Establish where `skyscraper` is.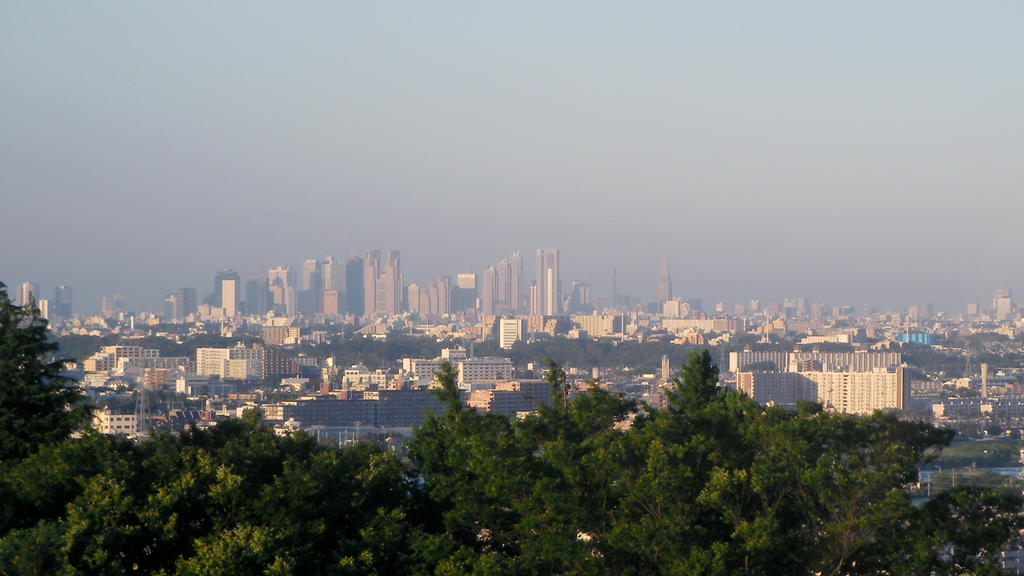
Established at <box>536,247,561,317</box>.
